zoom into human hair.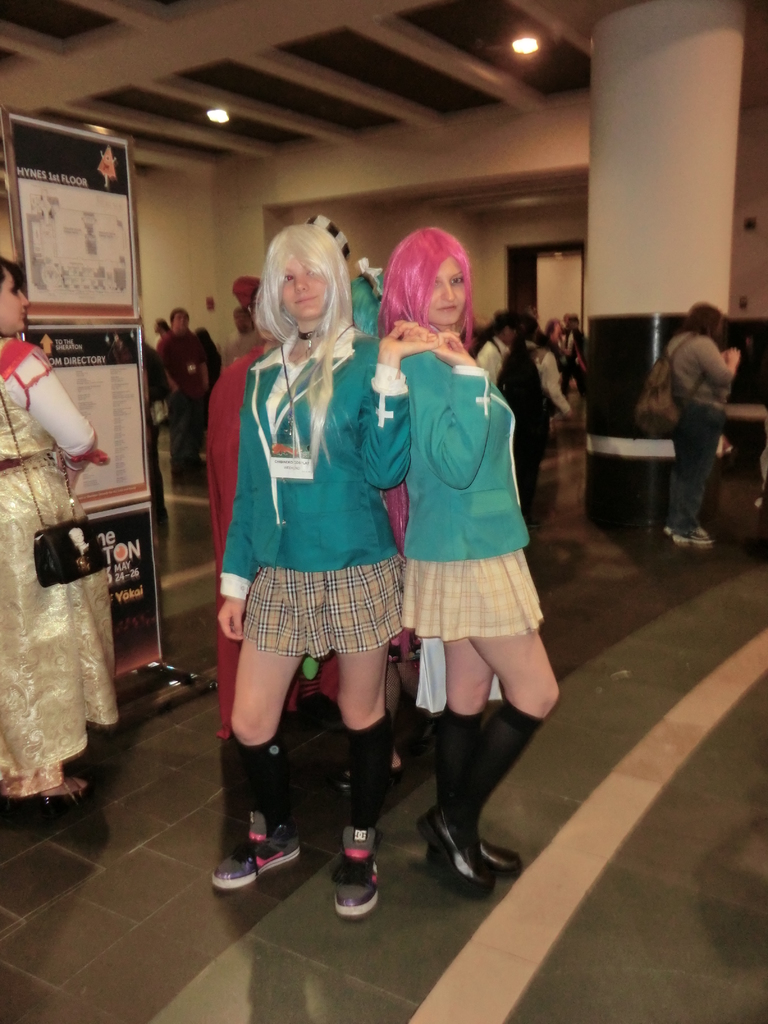
Zoom target: (172,308,189,327).
